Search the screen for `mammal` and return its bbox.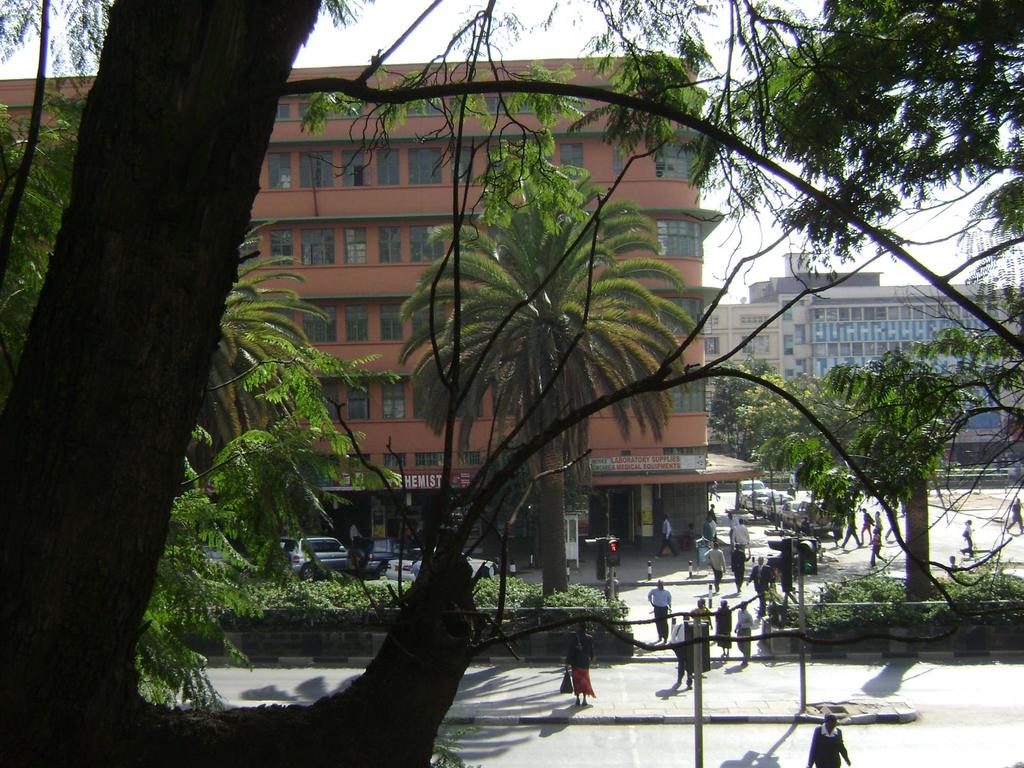
Found: pyautogui.locateOnScreen(746, 559, 780, 614).
